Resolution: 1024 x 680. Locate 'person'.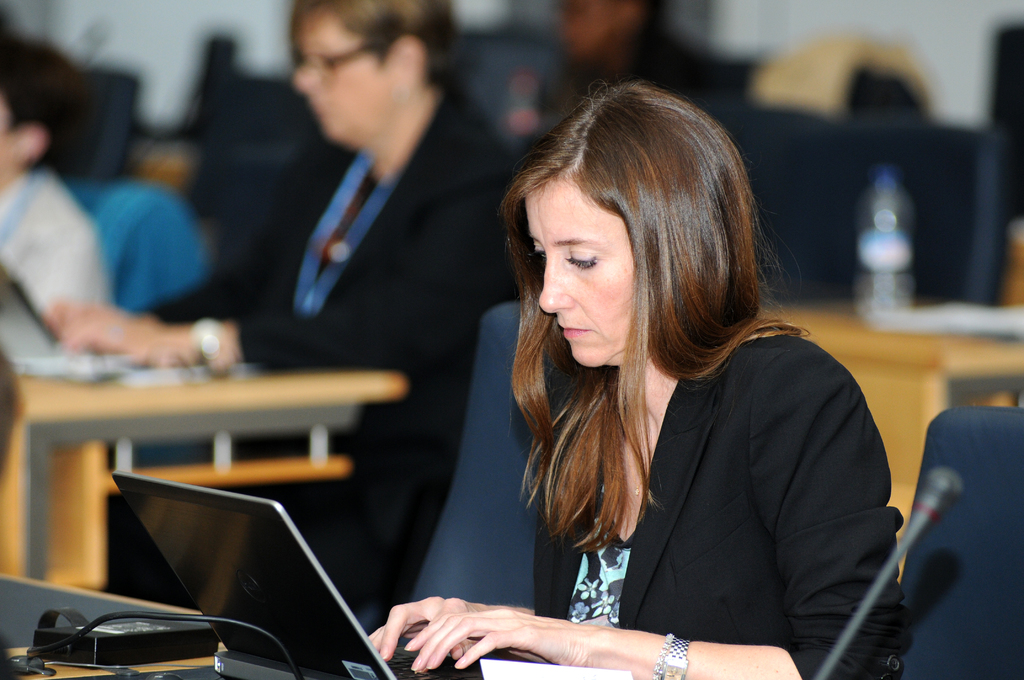
[52,0,547,615].
